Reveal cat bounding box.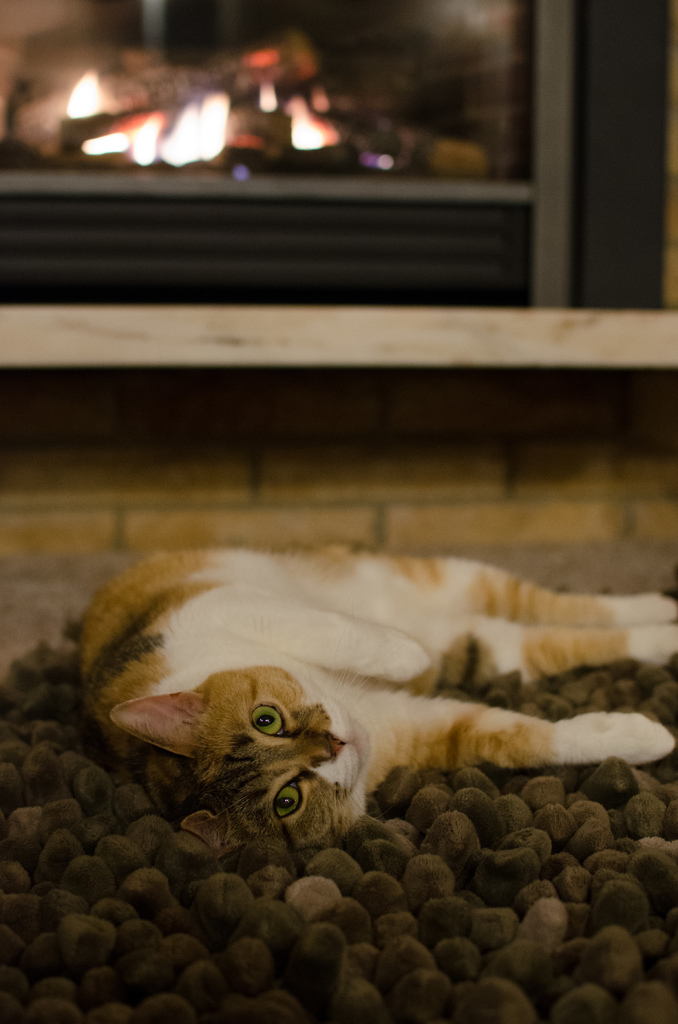
Revealed: locate(72, 536, 677, 861).
